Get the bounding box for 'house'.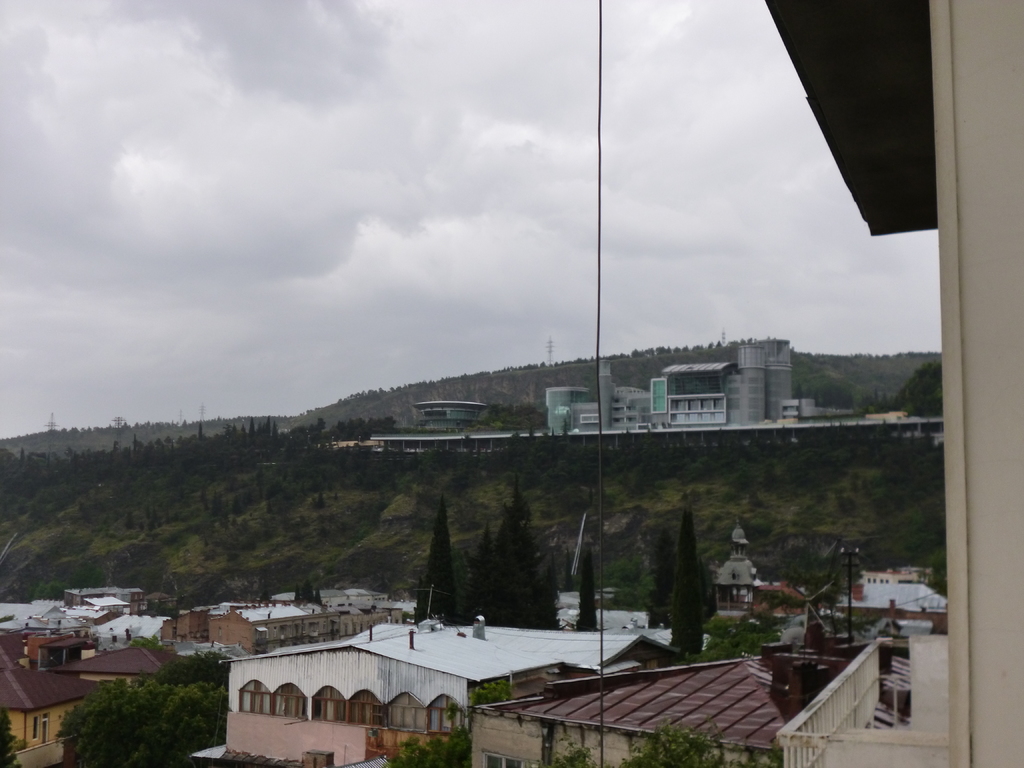
detection(212, 614, 648, 717).
